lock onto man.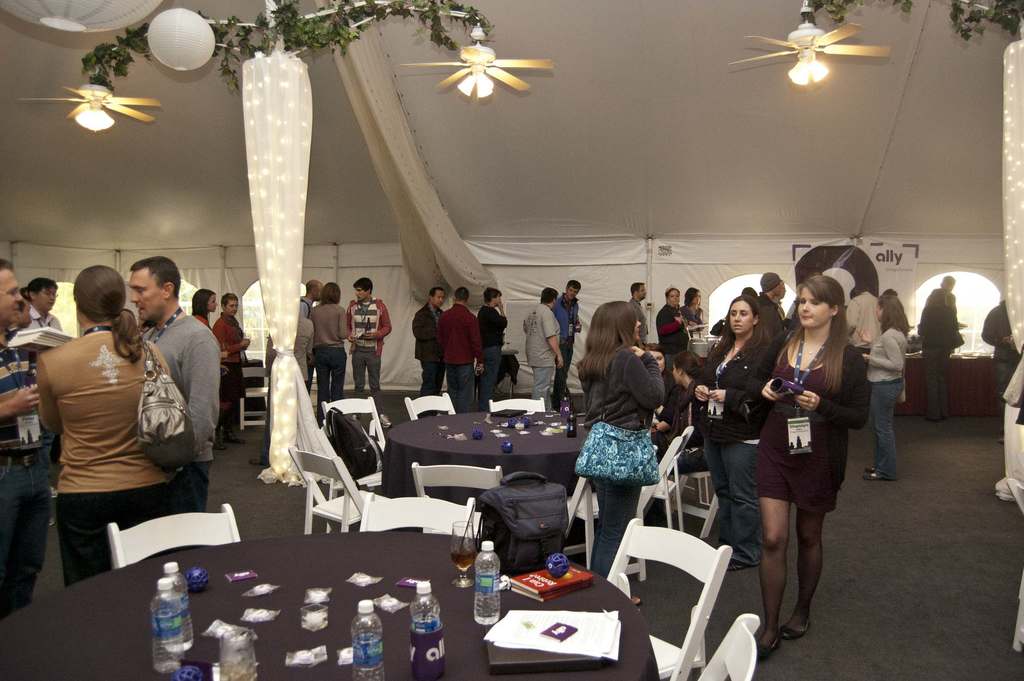
Locked: 346/275/394/426.
